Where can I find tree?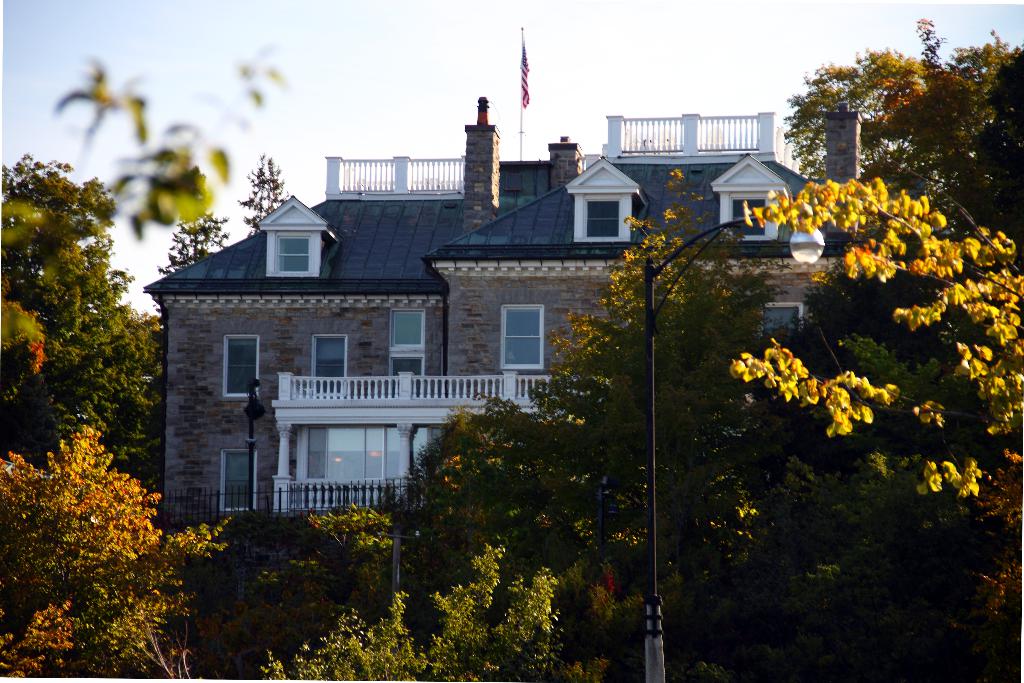
You can find it at box=[778, 42, 989, 185].
